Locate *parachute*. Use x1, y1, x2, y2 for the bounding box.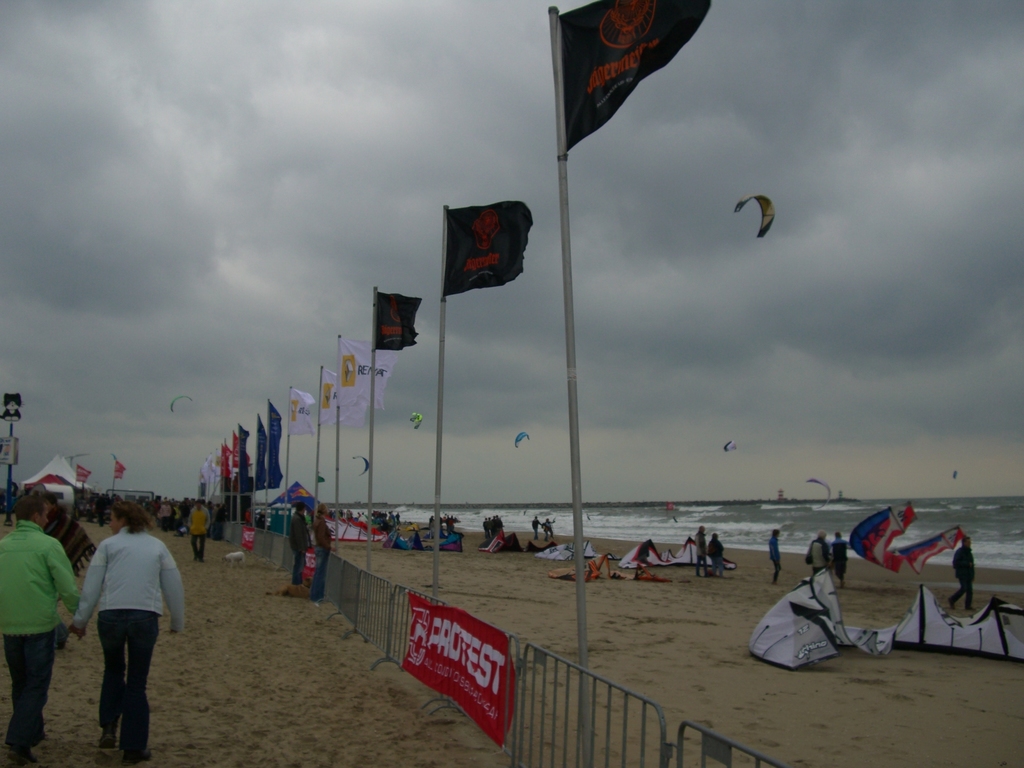
513, 431, 532, 453.
